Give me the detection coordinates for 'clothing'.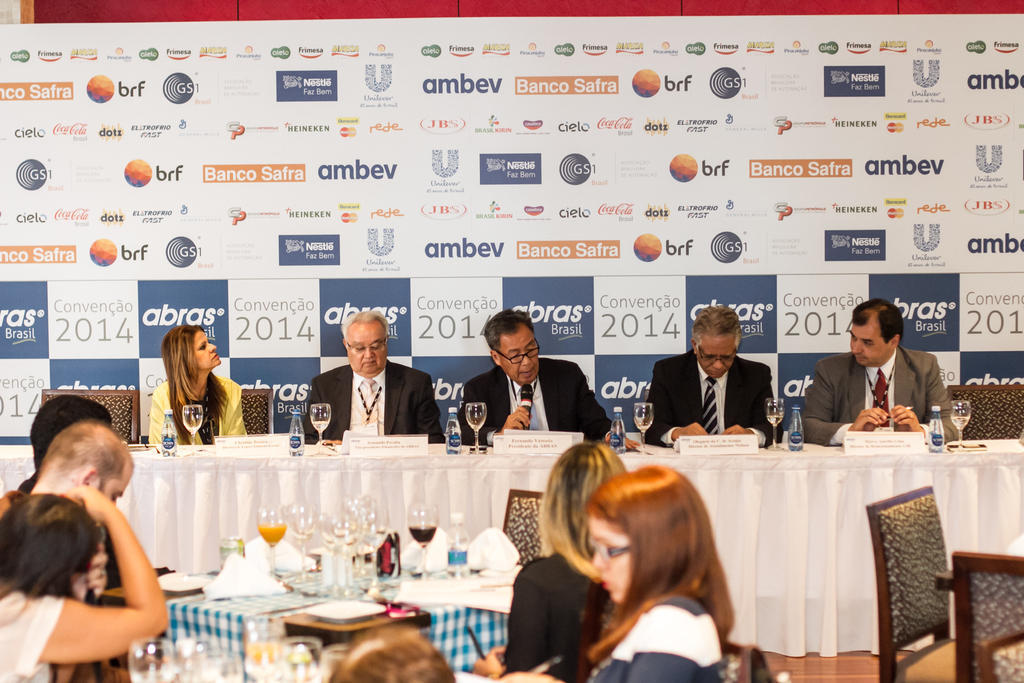
(502,549,593,682).
